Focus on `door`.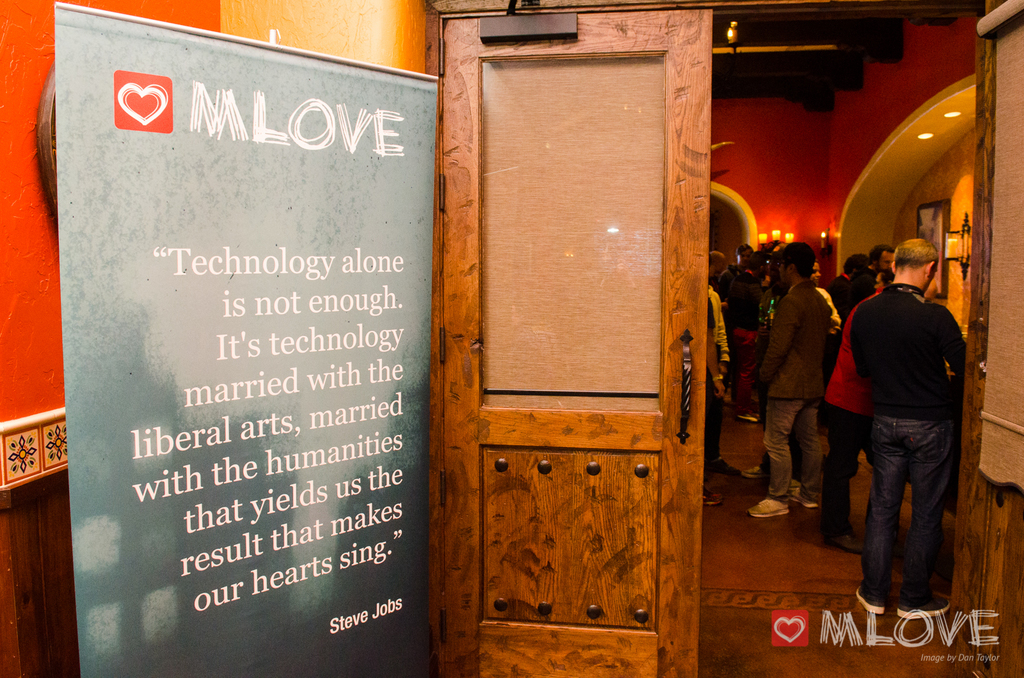
Focused at <region>434, 46, 742, 655</region>.
